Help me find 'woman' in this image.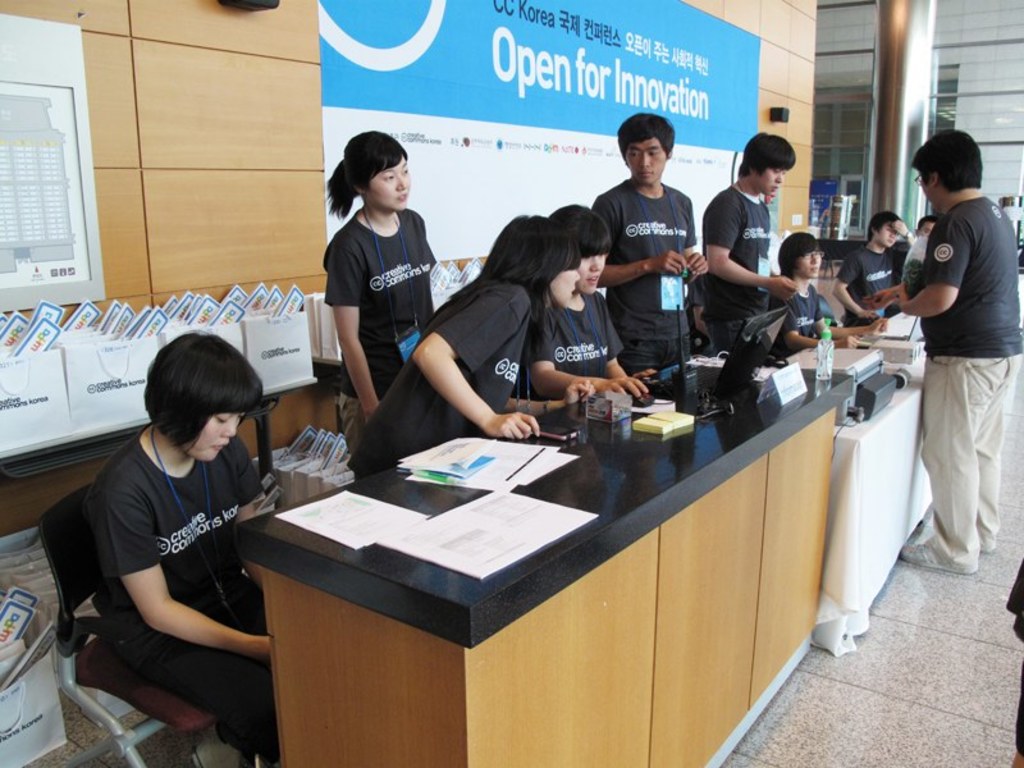
Found it: BBox(86, 328, 279, 767).
